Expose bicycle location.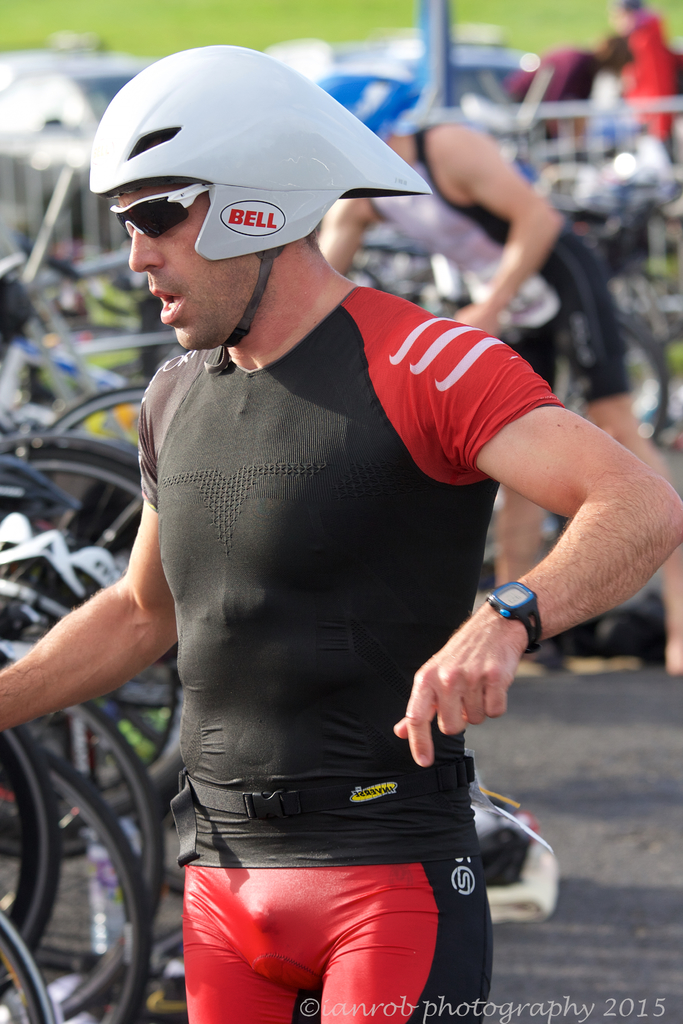
Exposed at crop(40, 376, 153, 586).
